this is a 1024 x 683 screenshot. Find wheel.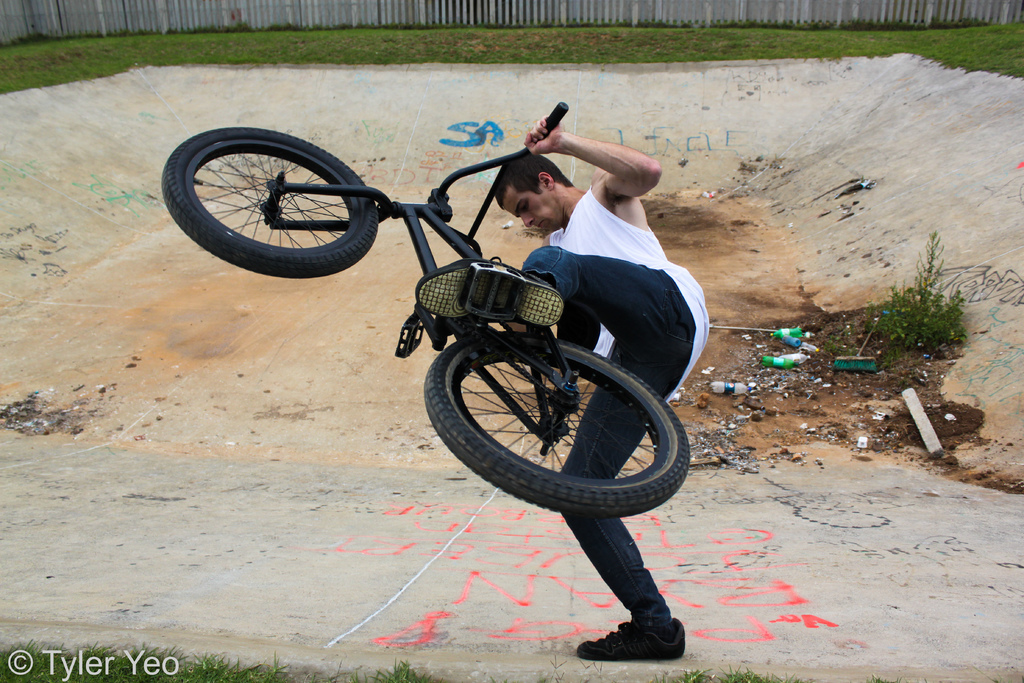
Bounding box: 423/339/691/520.
